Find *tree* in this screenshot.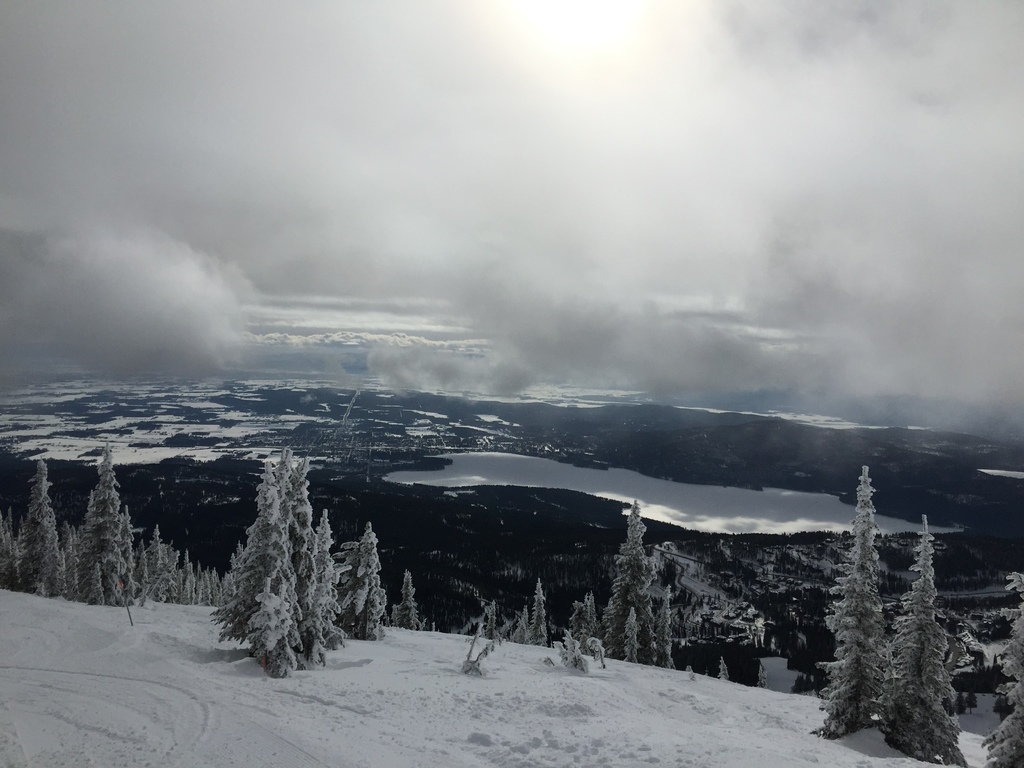
The bounding box for *tree* is 12 454 59 600.
